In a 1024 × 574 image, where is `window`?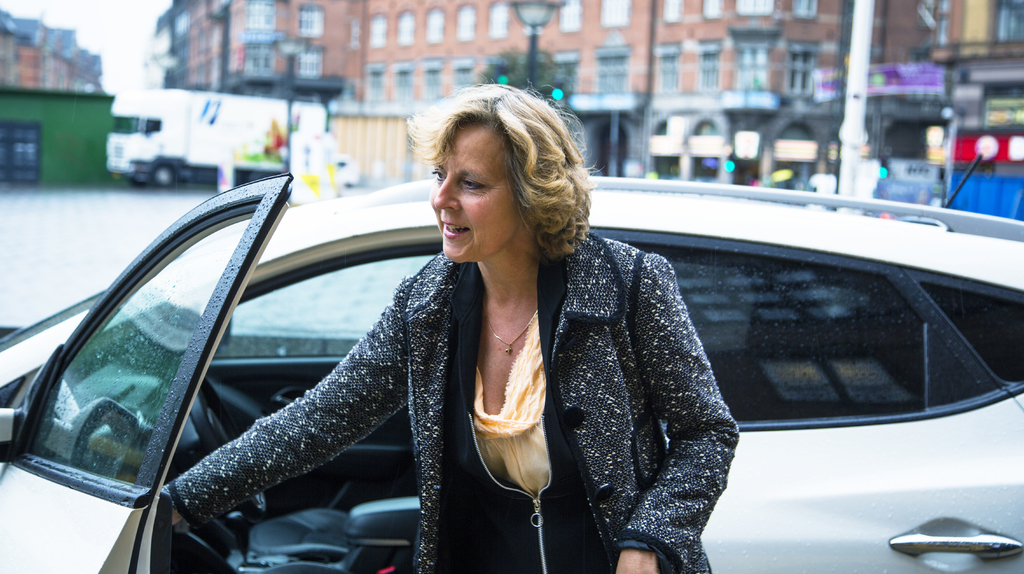
[661, 0, 686, 20].
